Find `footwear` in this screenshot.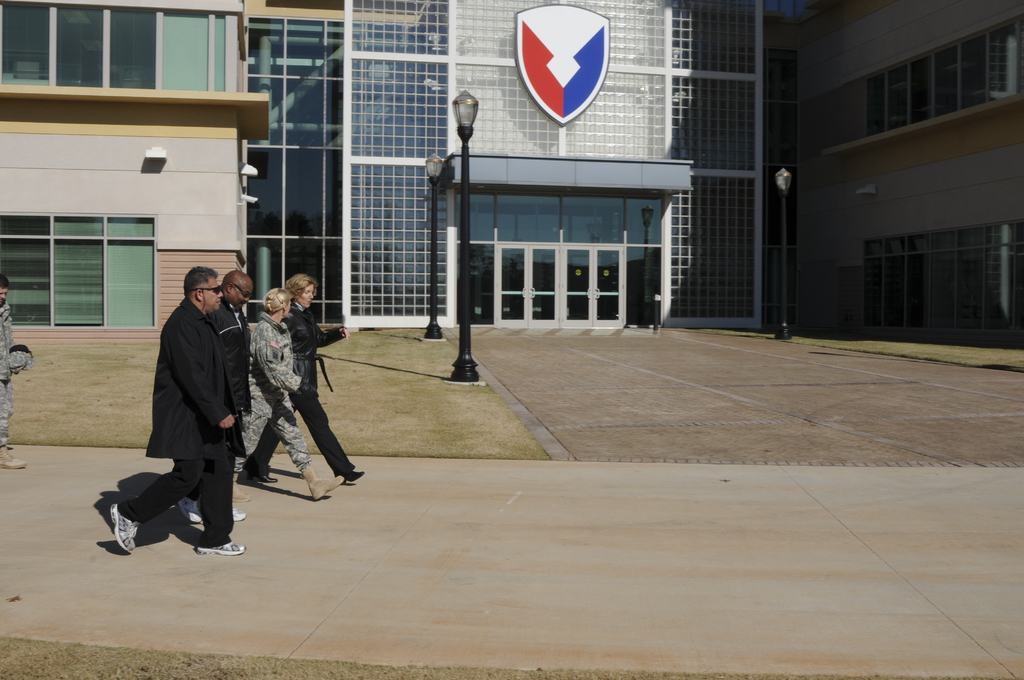
The bounding box for `footwear` is (x1=305, y1=464, x2=346, y2=496).
